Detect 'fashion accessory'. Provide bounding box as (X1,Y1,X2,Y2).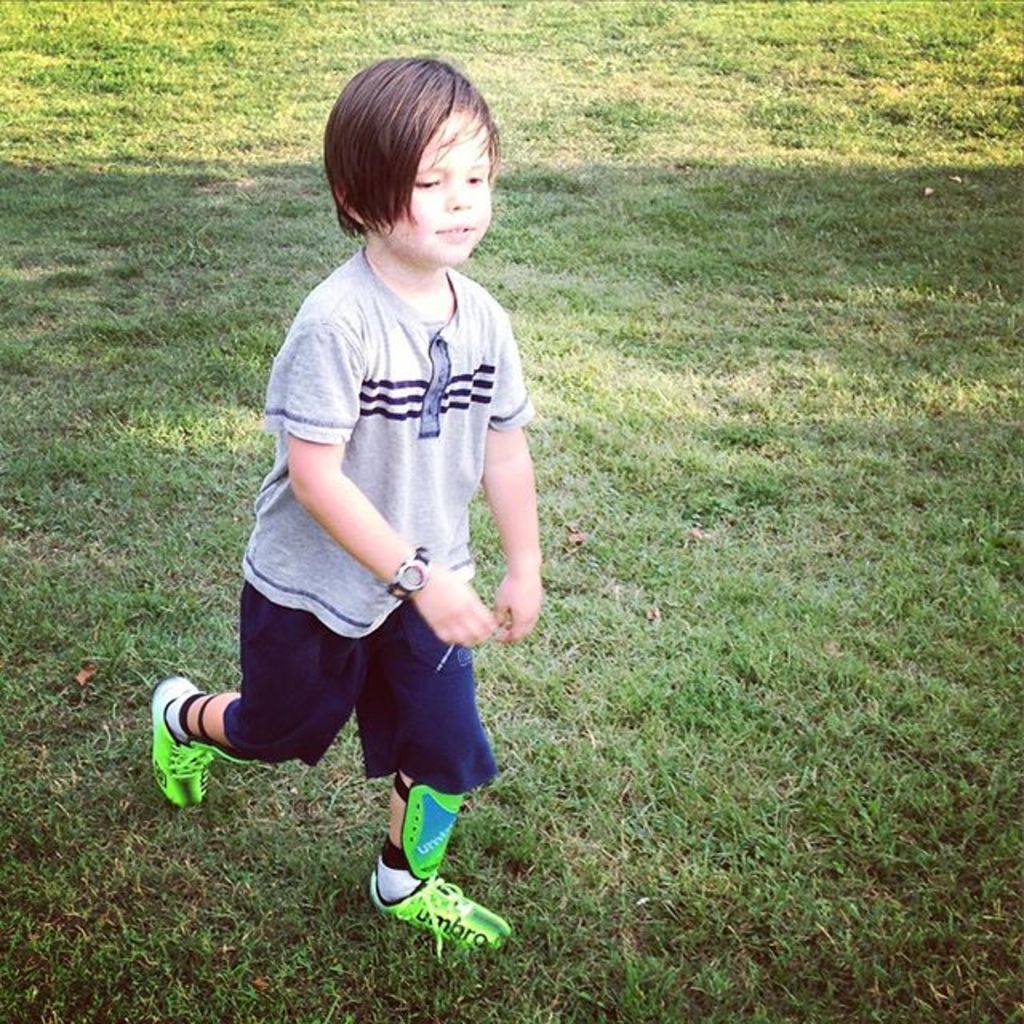
(146,675,254,814).
